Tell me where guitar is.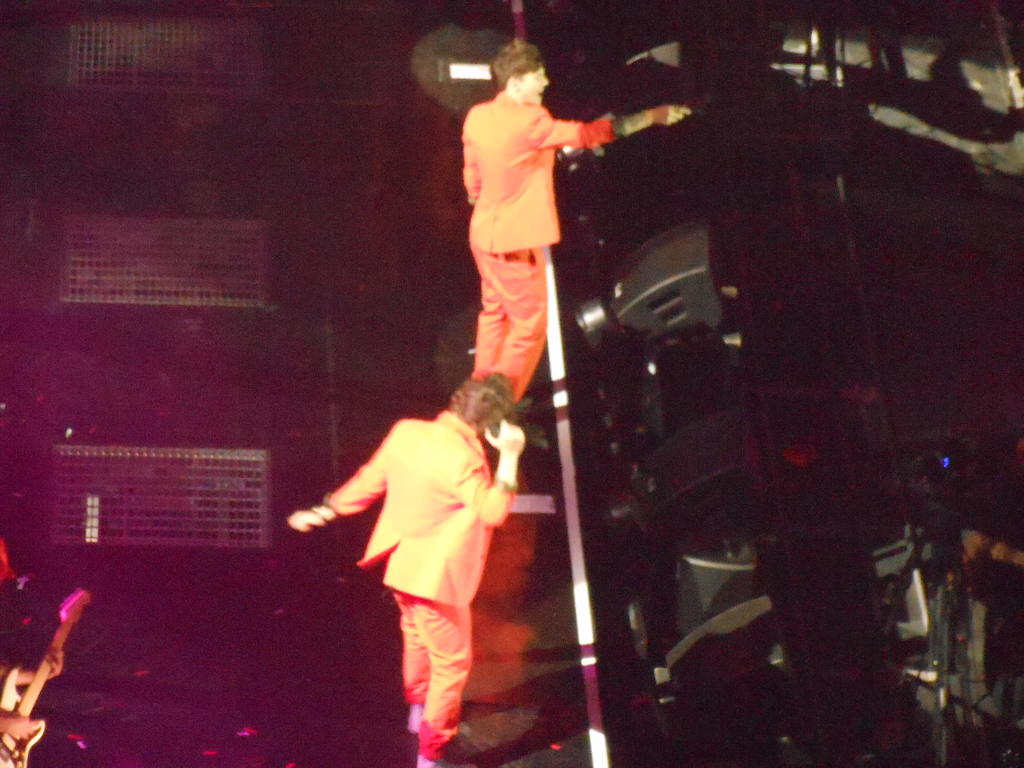
guitar is at x1=0 y1=586 x2=79 y2=767.
